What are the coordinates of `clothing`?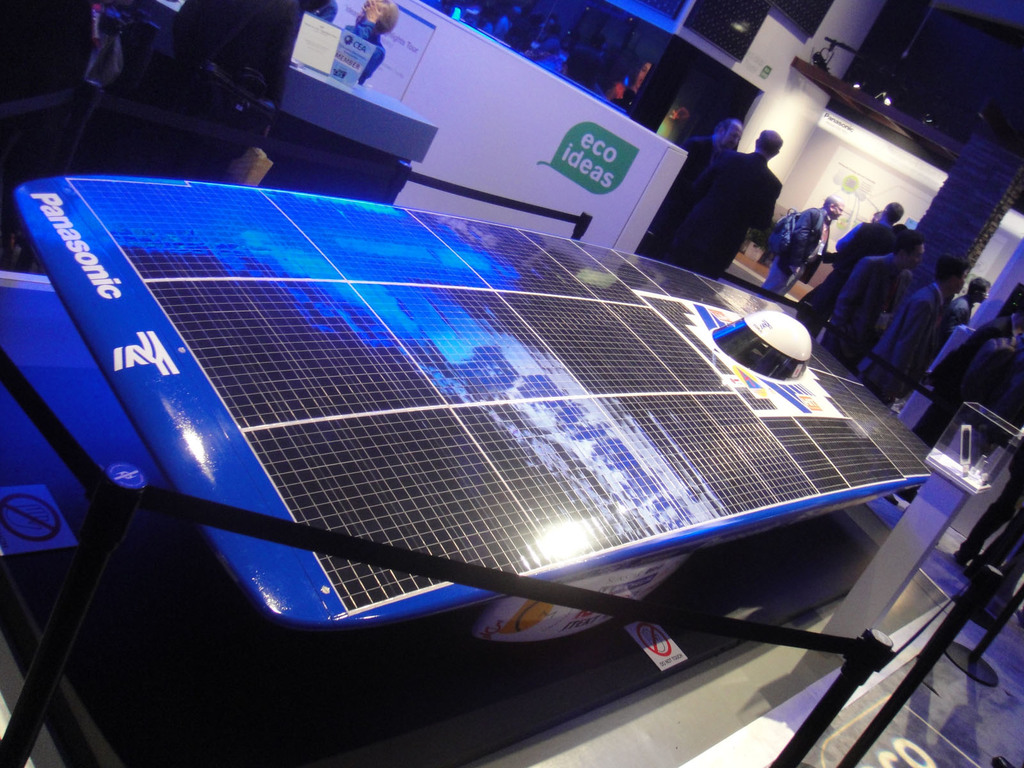
[x1=307, y1=0, x2=335, y2=22].
